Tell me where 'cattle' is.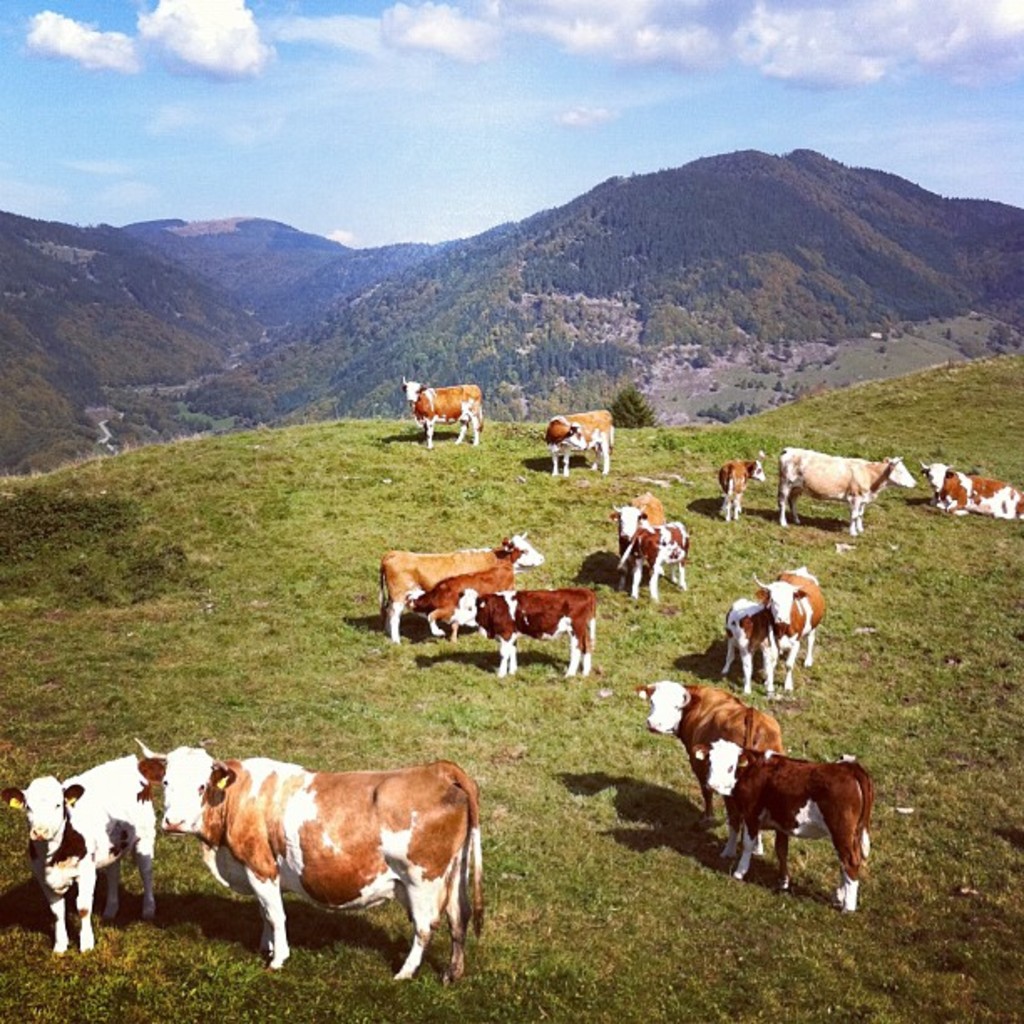
'cattle' is at BBox(373, 534, 537, 634).
